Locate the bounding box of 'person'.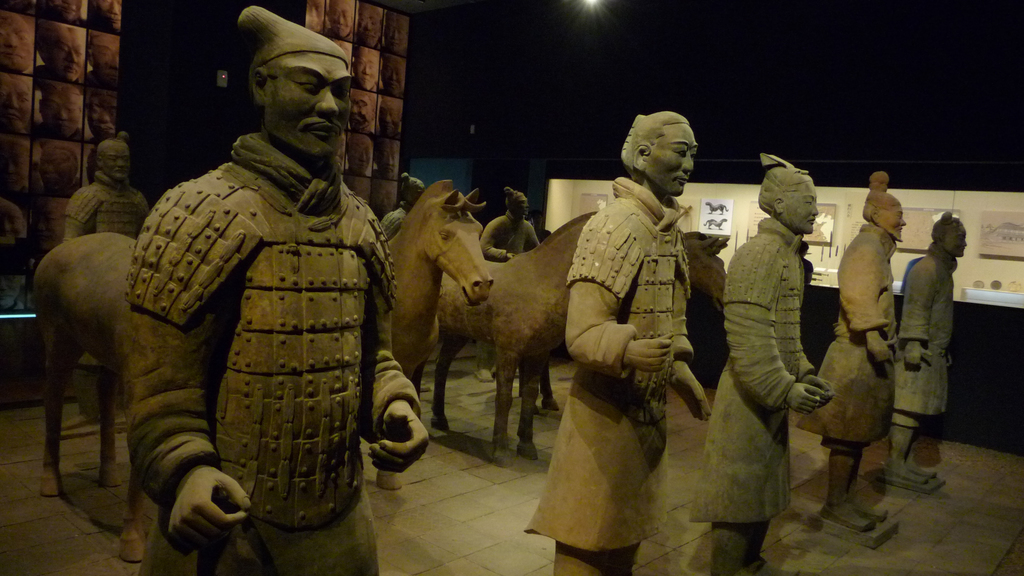
Bounding box: (left=471, top=188, right=541, bottom=382).
